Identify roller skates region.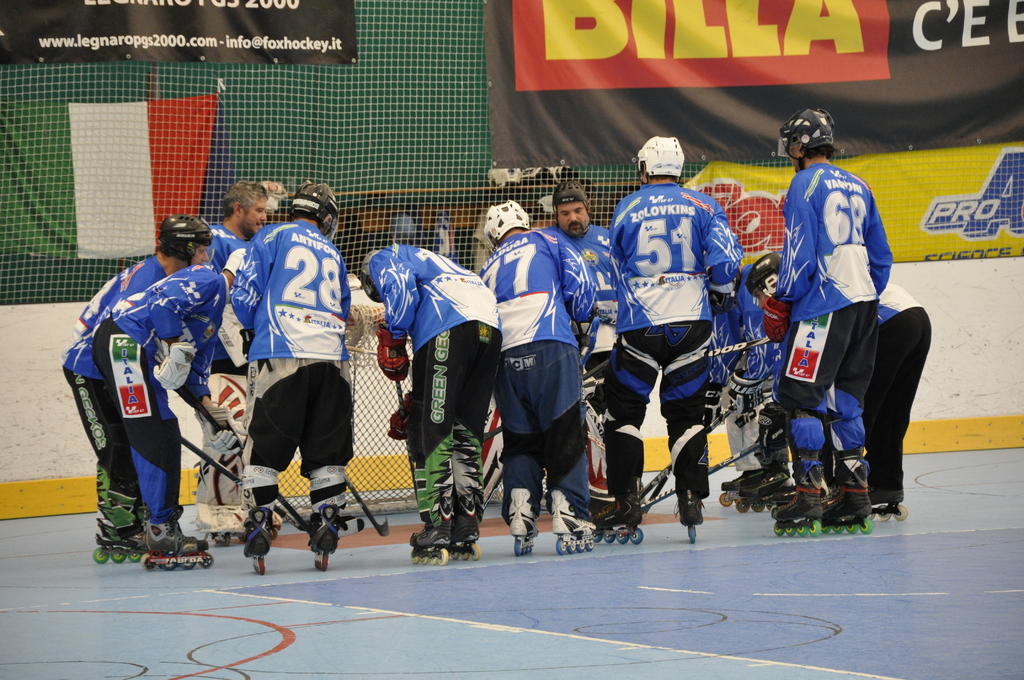
Region: <bbox>412, 520, 450, 565</bbox>.
